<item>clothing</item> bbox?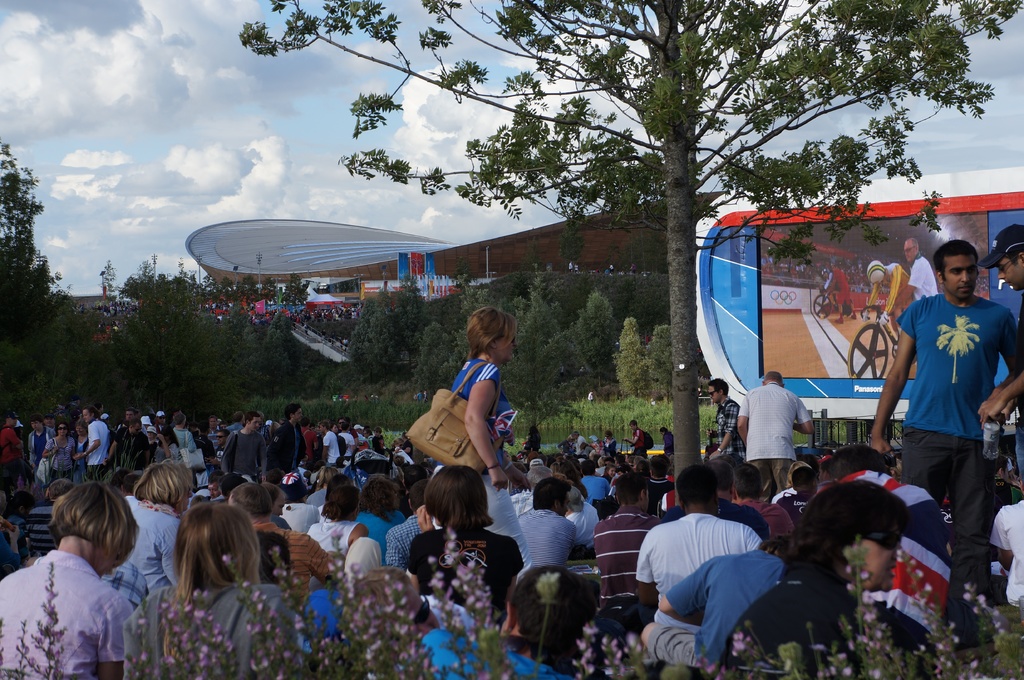
bbox=[826, 268, 851, 304]
